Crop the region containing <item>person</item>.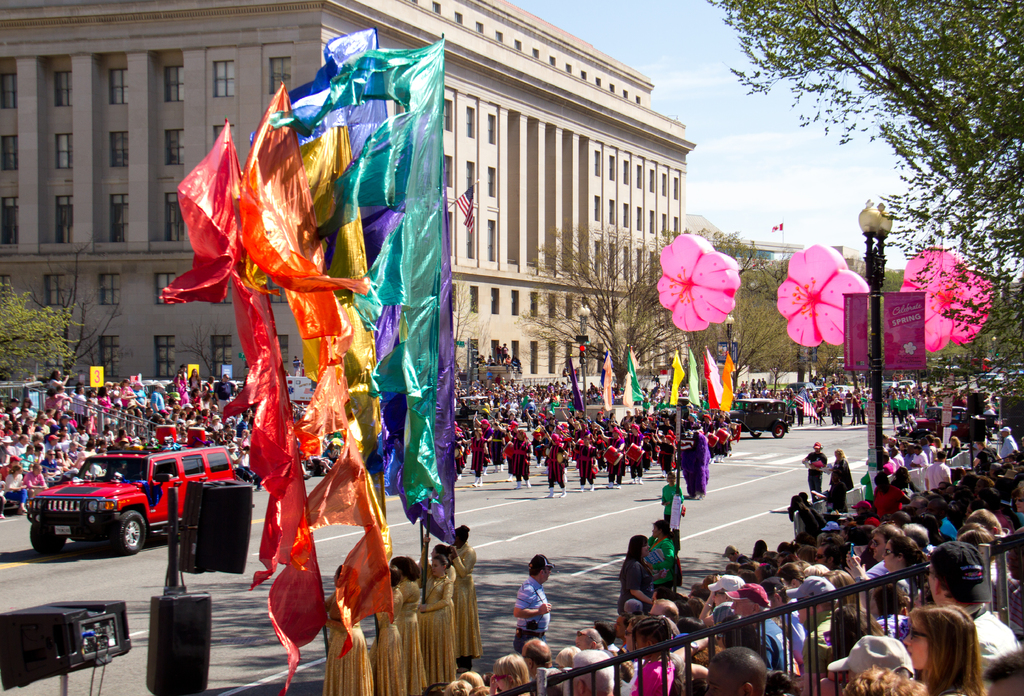
Crop region: left=825, top=442, right=854, bottom=495.
